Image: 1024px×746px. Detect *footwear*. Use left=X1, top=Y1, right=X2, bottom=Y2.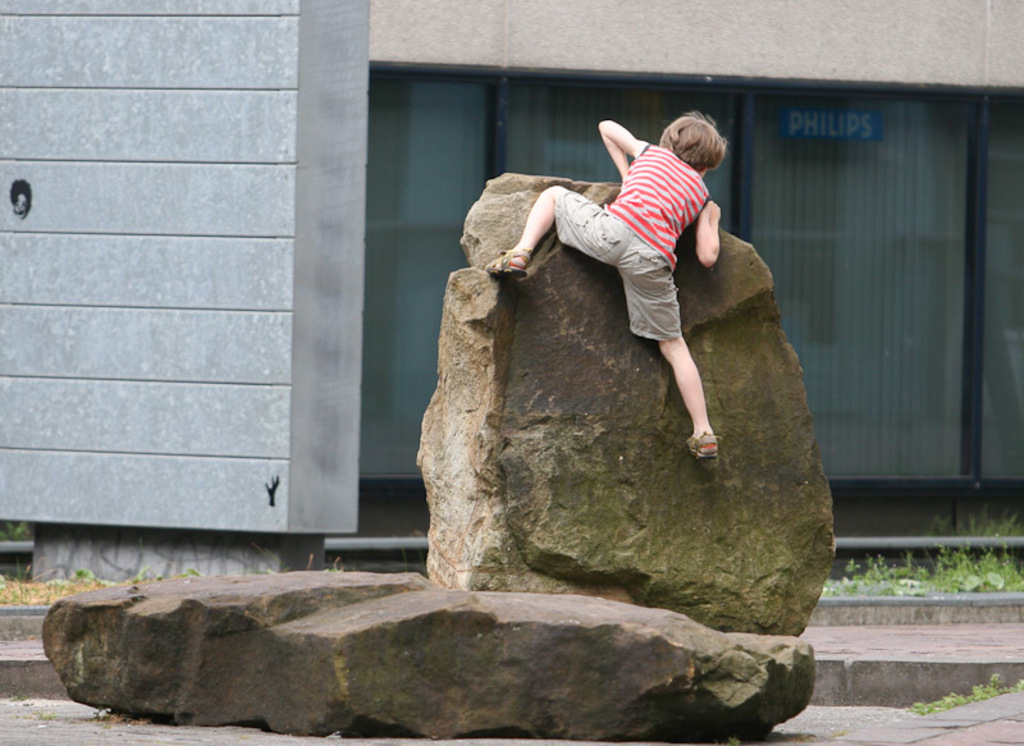
left=681, top=431, right=724, bottom=466.
